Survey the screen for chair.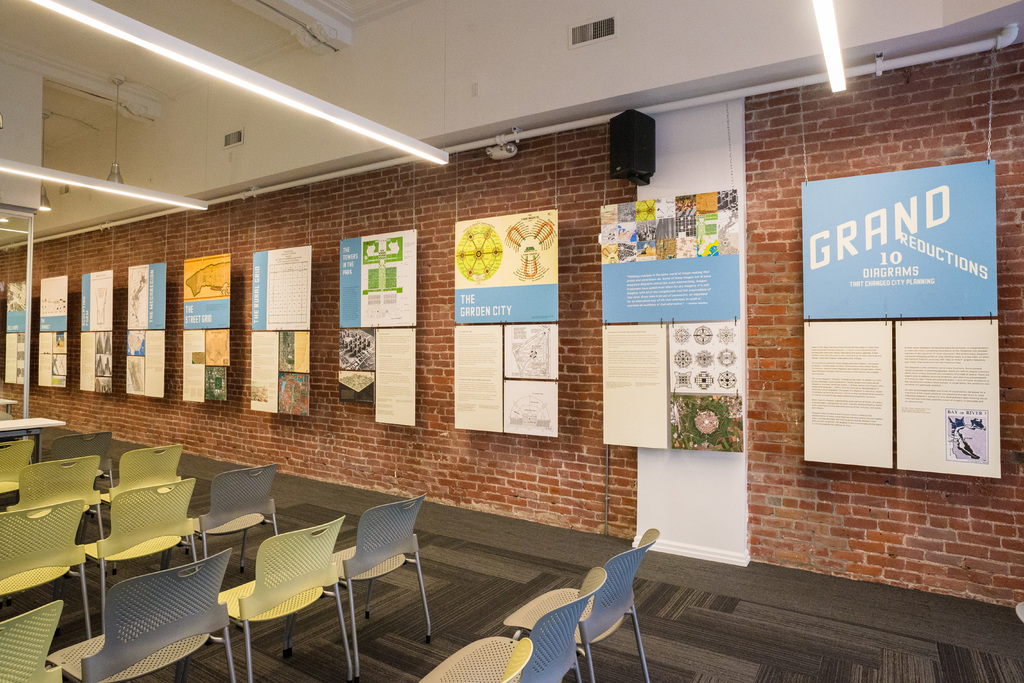
Survey found: x1=295 y1=495 x2=434 y2=682.
